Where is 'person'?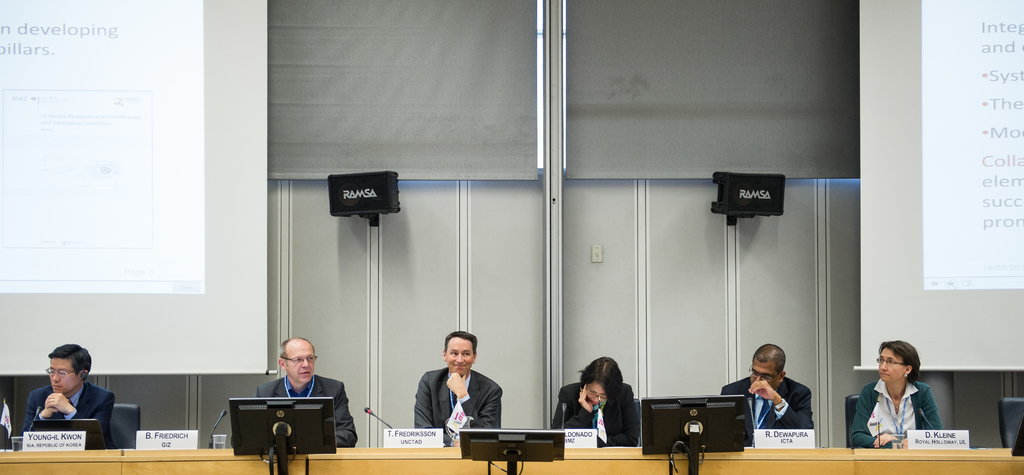
[x1=12, y1=347, x2=123, y2=449].
